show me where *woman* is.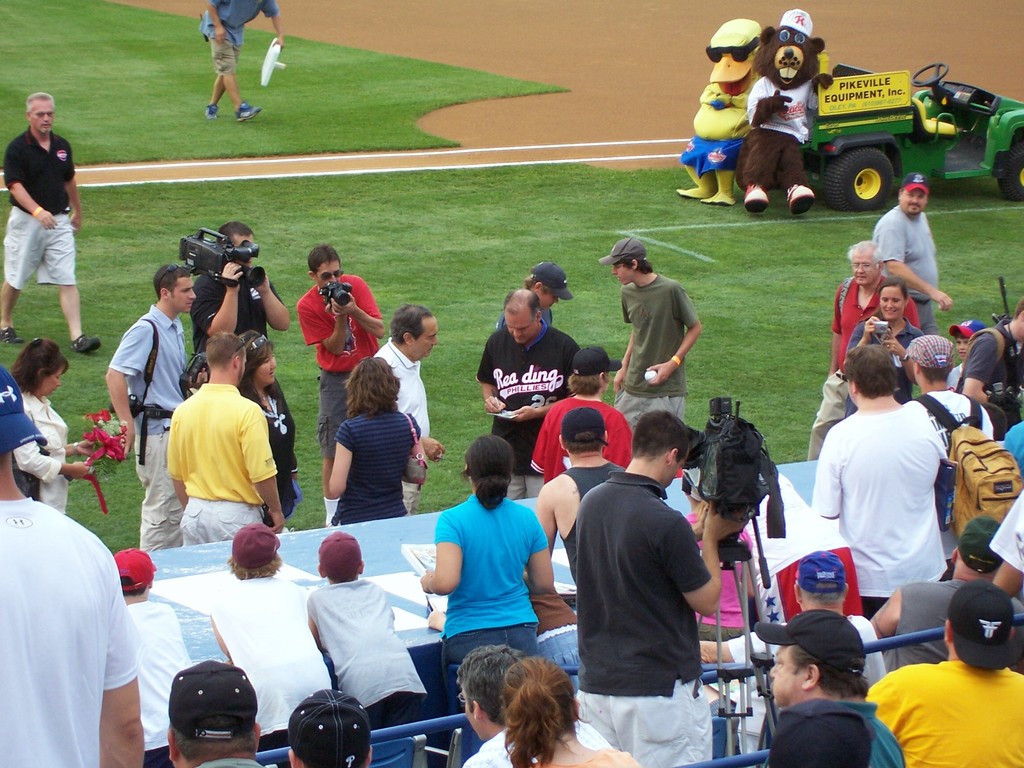
*woman* is at BBox(233, 330, 300, 531).
